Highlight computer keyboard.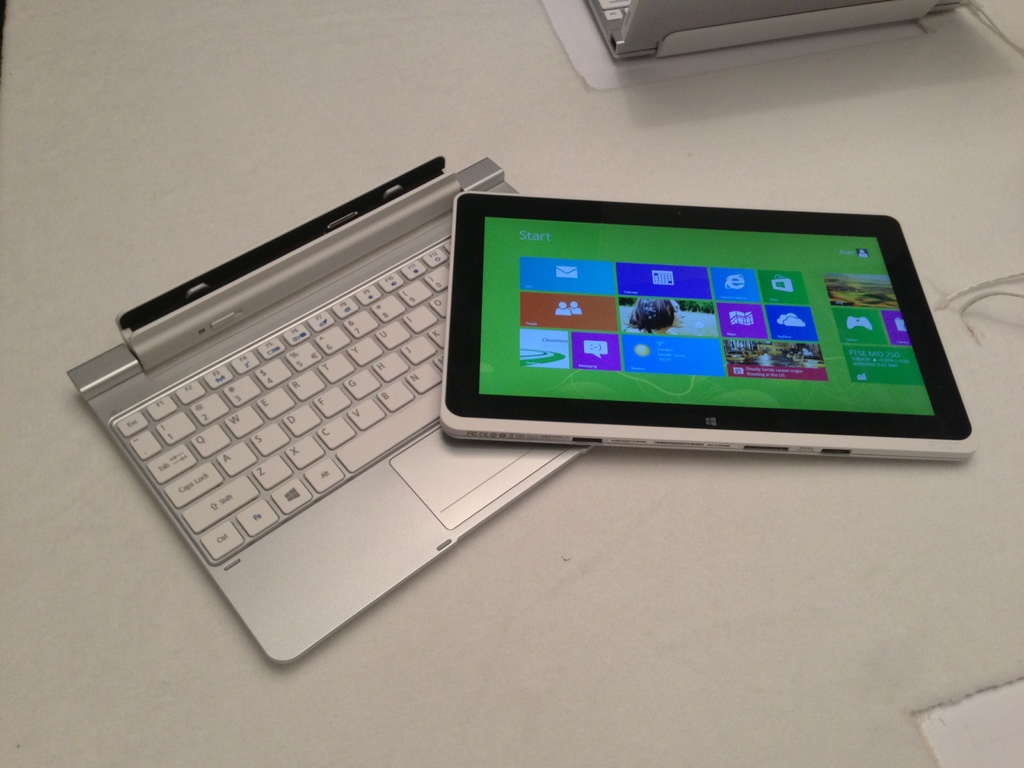
Highlighted region: l=109, t=232, r=451, b=567.
